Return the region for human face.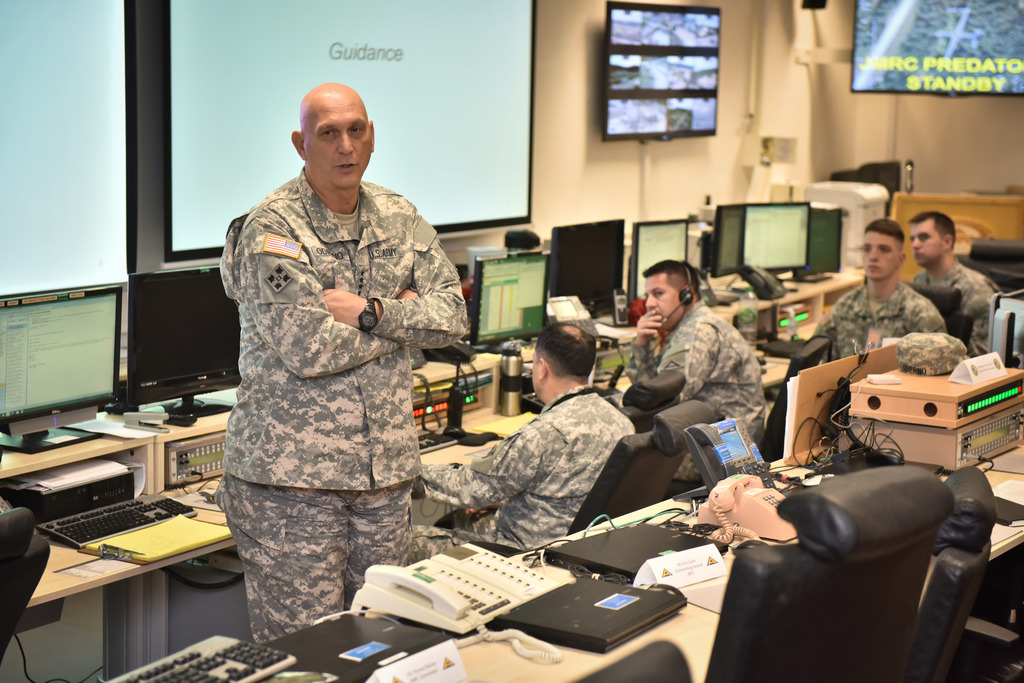
642/276/682/328.
